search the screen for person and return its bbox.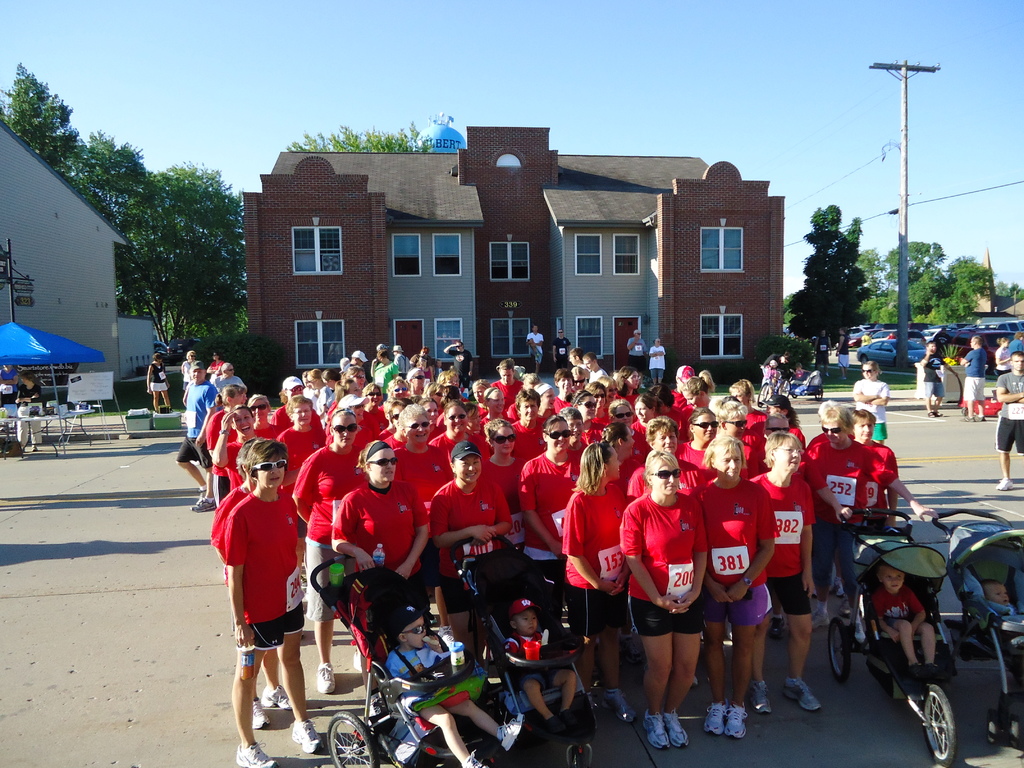
Found: (x1=225, y1=436, x2=305, y2=767).
